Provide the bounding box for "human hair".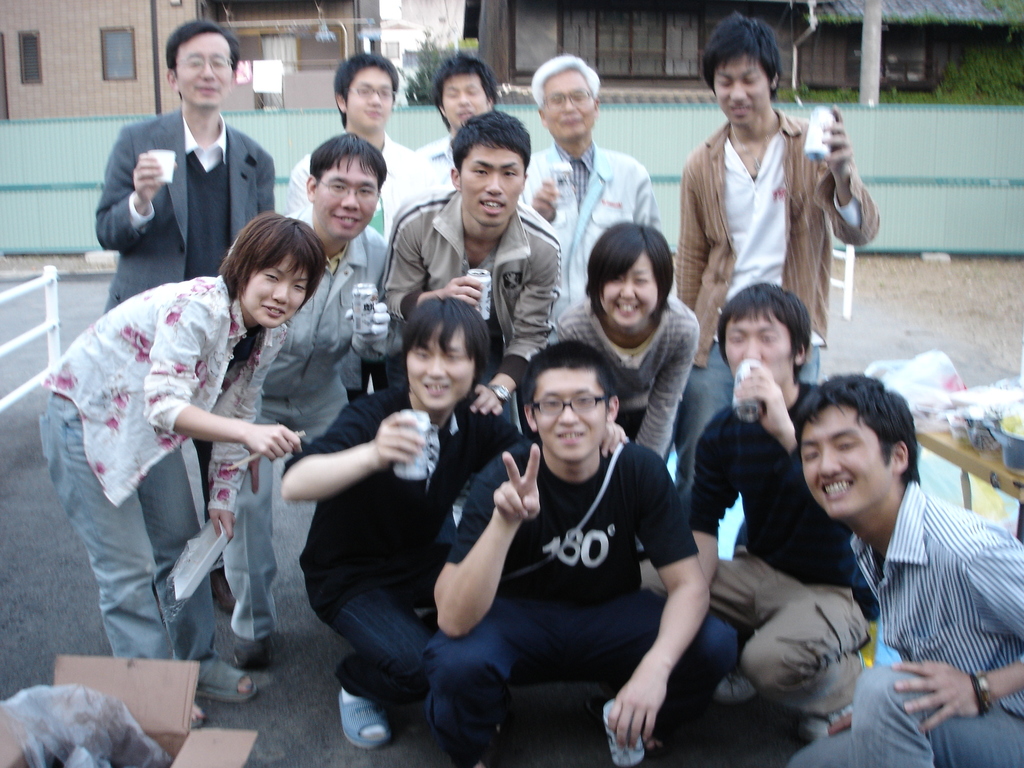
<region>583, 220, 673, 319</region>.
